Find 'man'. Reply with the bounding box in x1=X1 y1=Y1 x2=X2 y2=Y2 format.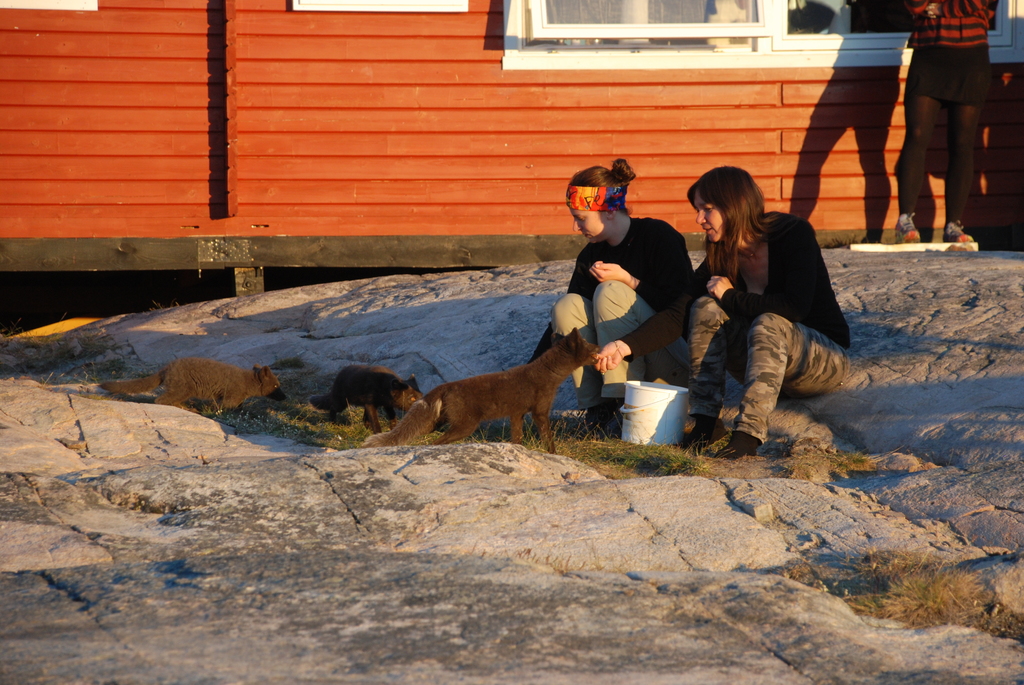
x1=903 y1=0 x2=1006 y2=238.
